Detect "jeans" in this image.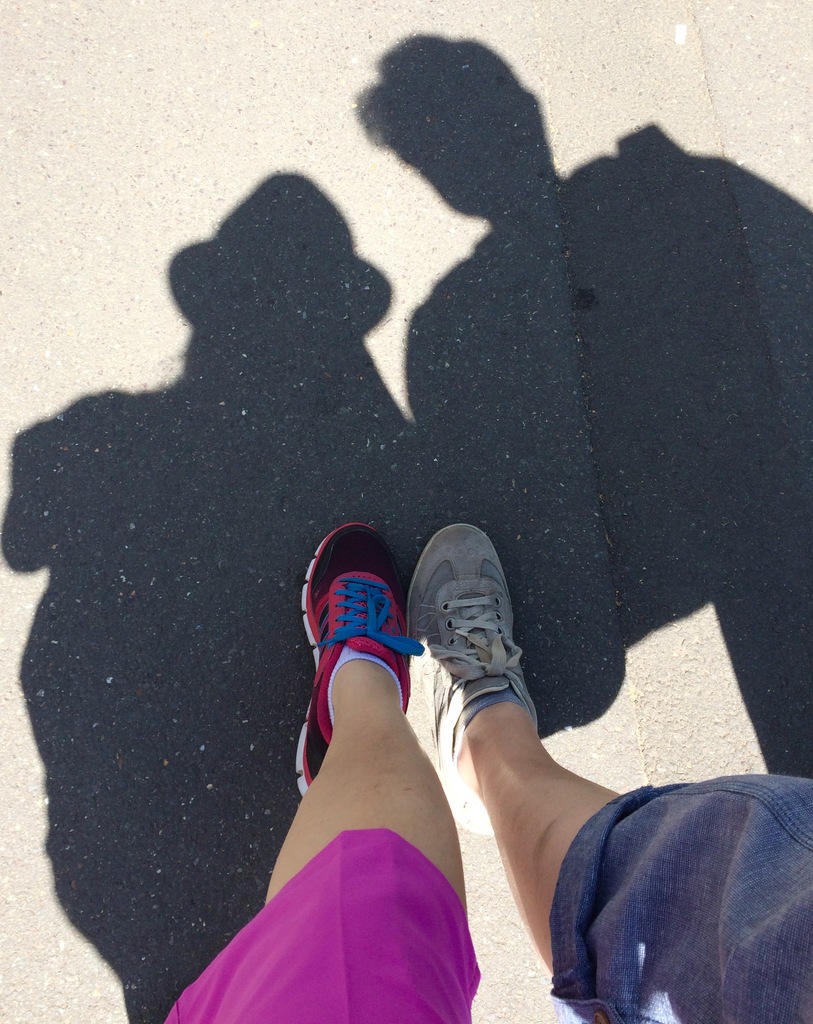
Detection: Rect(551, 781, 812, 1023).
